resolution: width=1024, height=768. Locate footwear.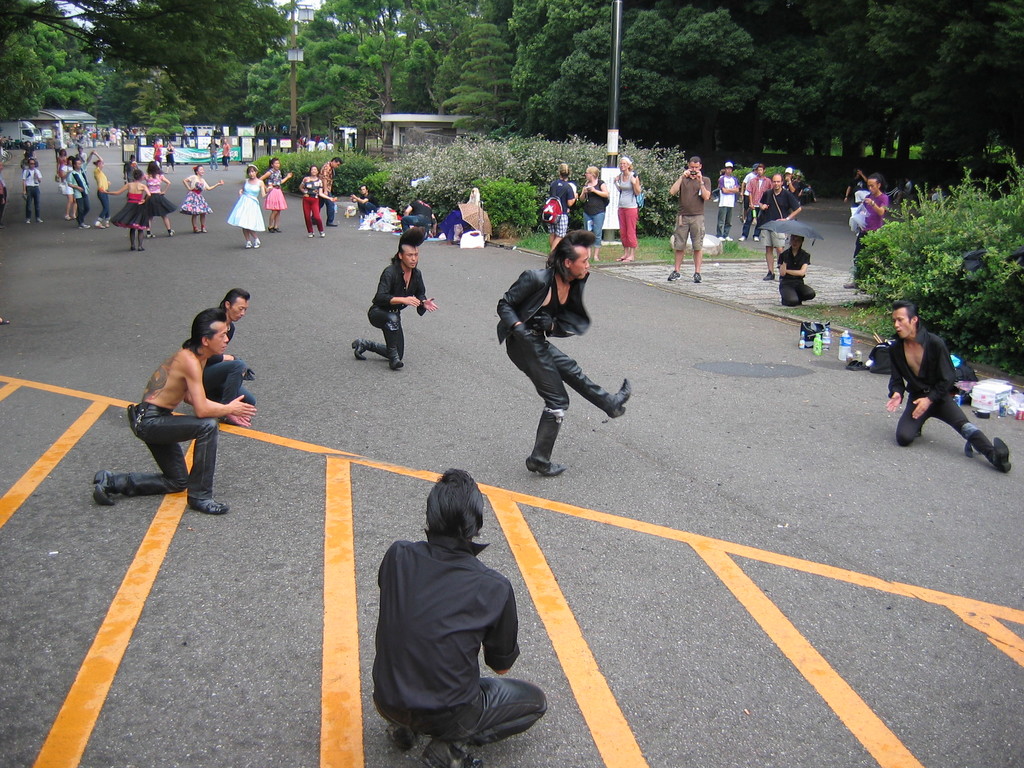
bbox=[93, 470, 115, 508].
